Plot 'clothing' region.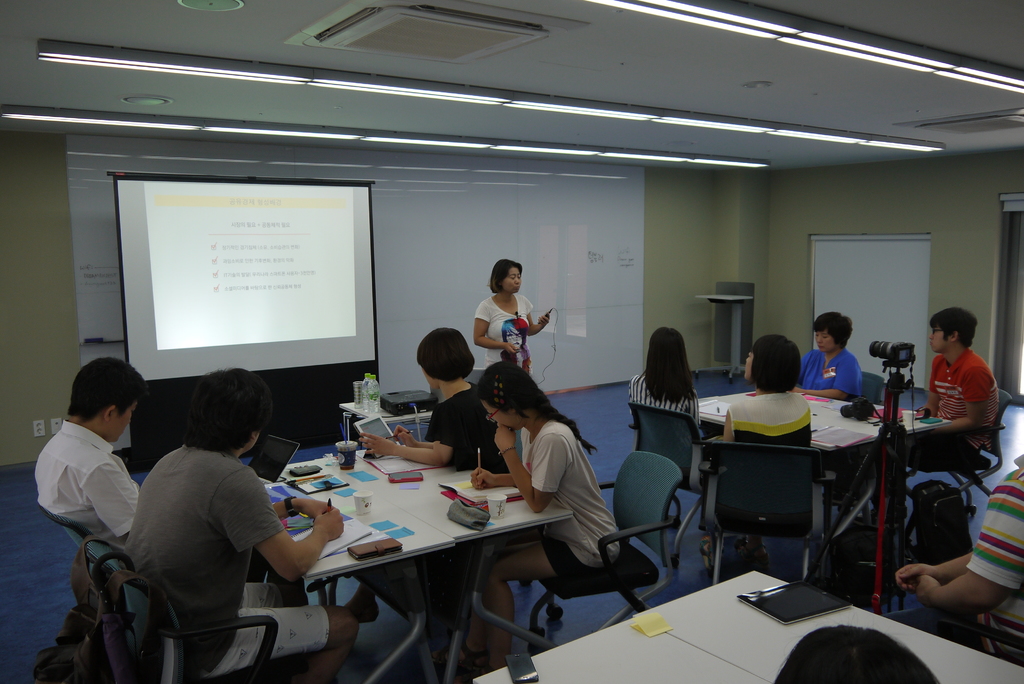
Plotted at [left=483, top=297, right=535, bottom=376].
